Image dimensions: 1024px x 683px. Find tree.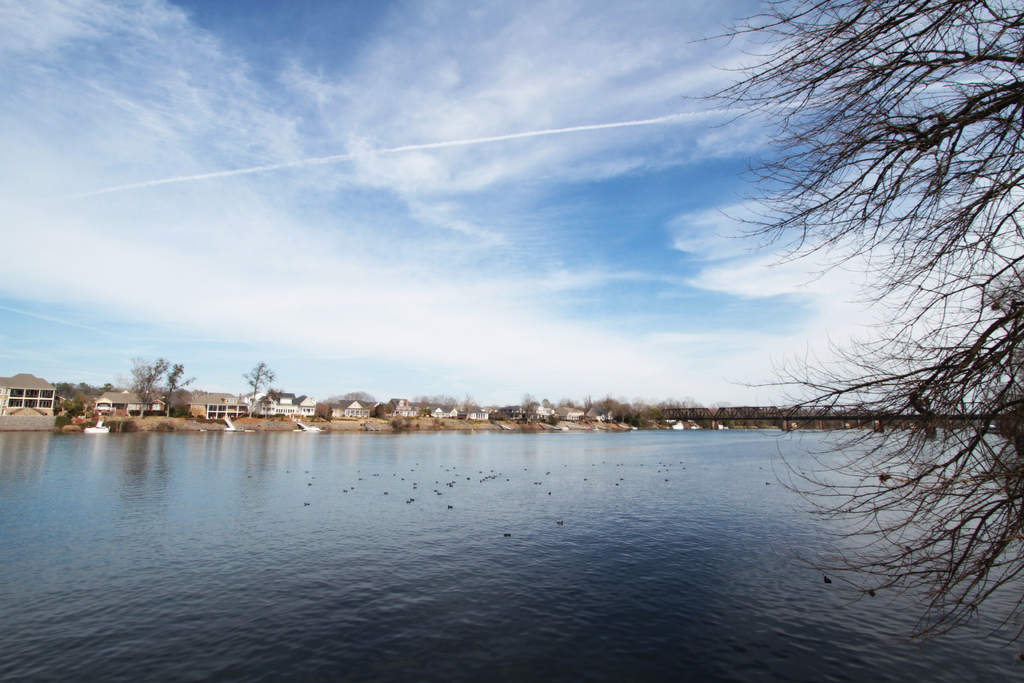
[x1=157, y1=360, x2=199, y2=406].
